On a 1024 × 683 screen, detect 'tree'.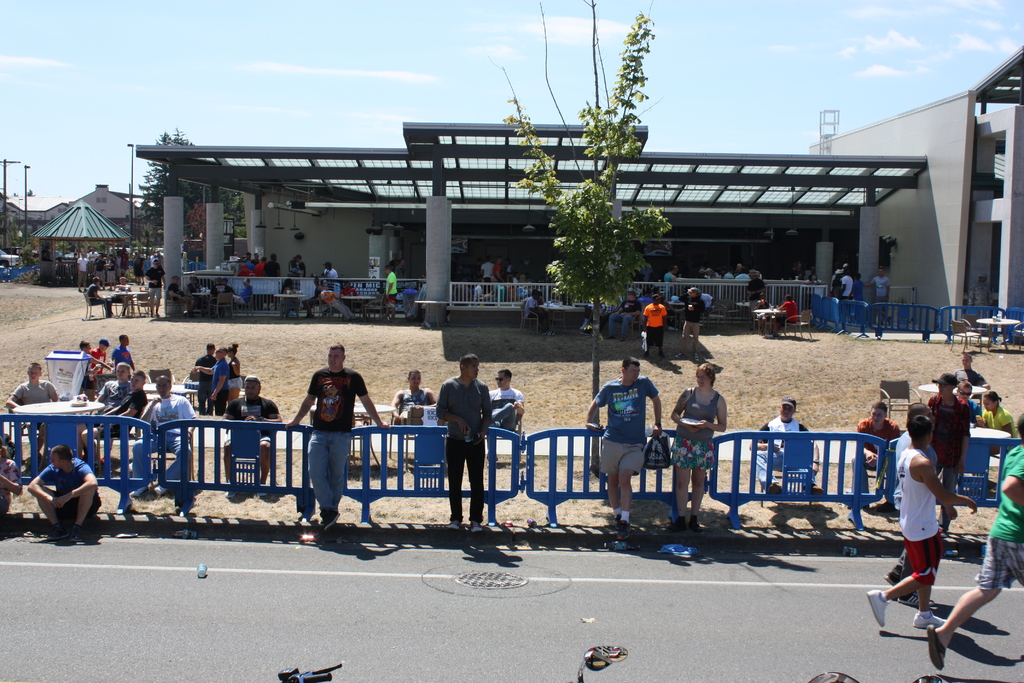
BBox(134, 126, 211, 257).
